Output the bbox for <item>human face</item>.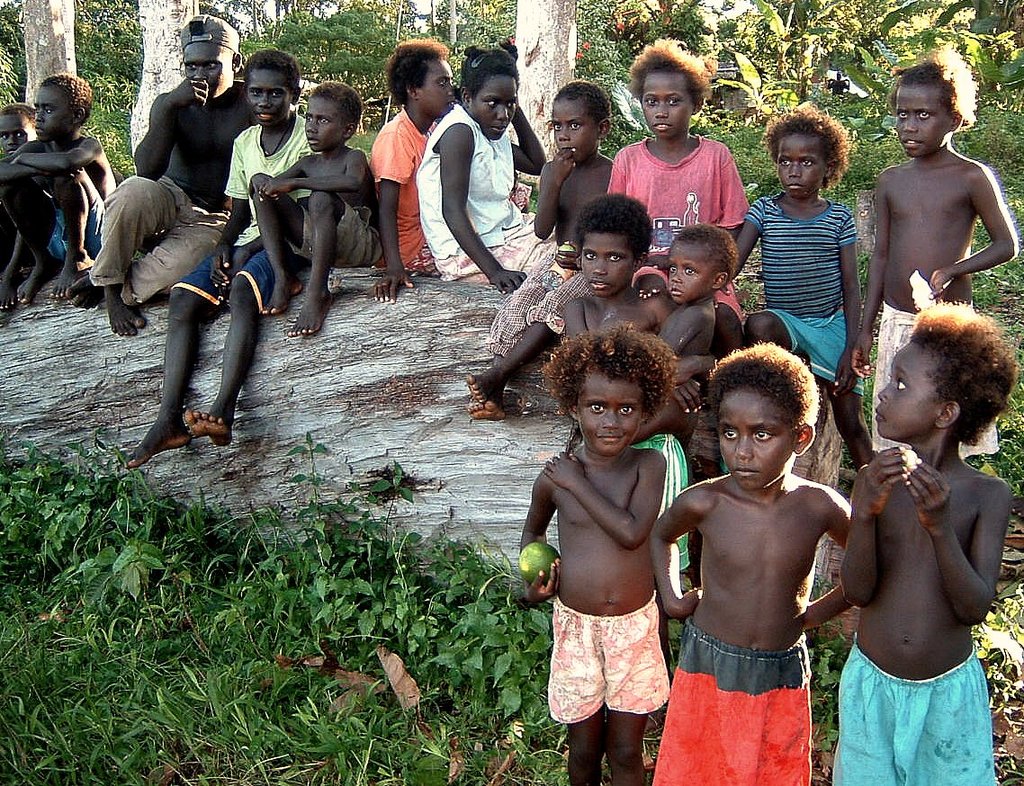
Rect(28, 82, 70, 139).
